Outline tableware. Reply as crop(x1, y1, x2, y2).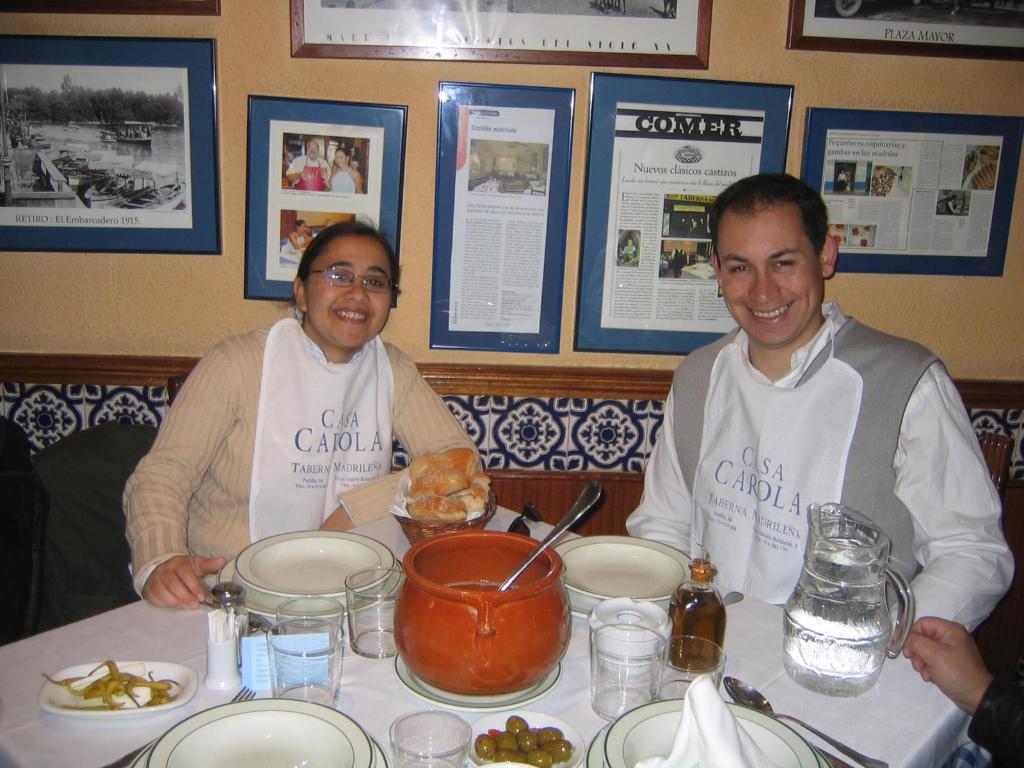
crop(559, 532, 699, 604).
